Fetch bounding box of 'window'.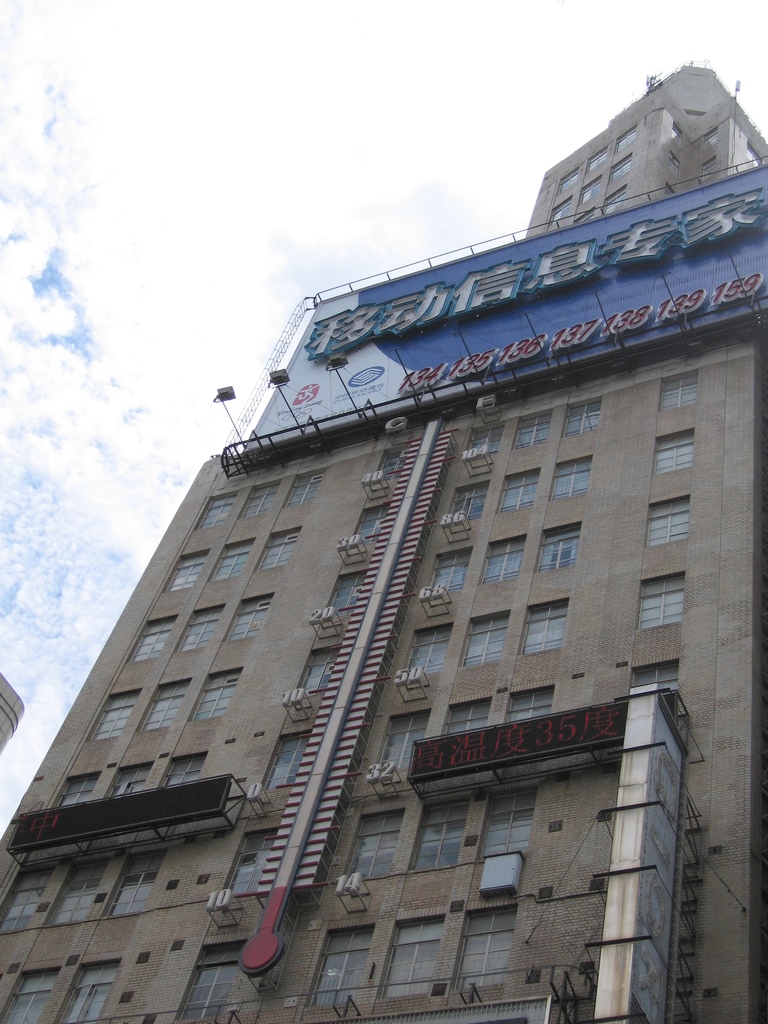
Bbox: left=522, top=594, right=569, bottom=657.
